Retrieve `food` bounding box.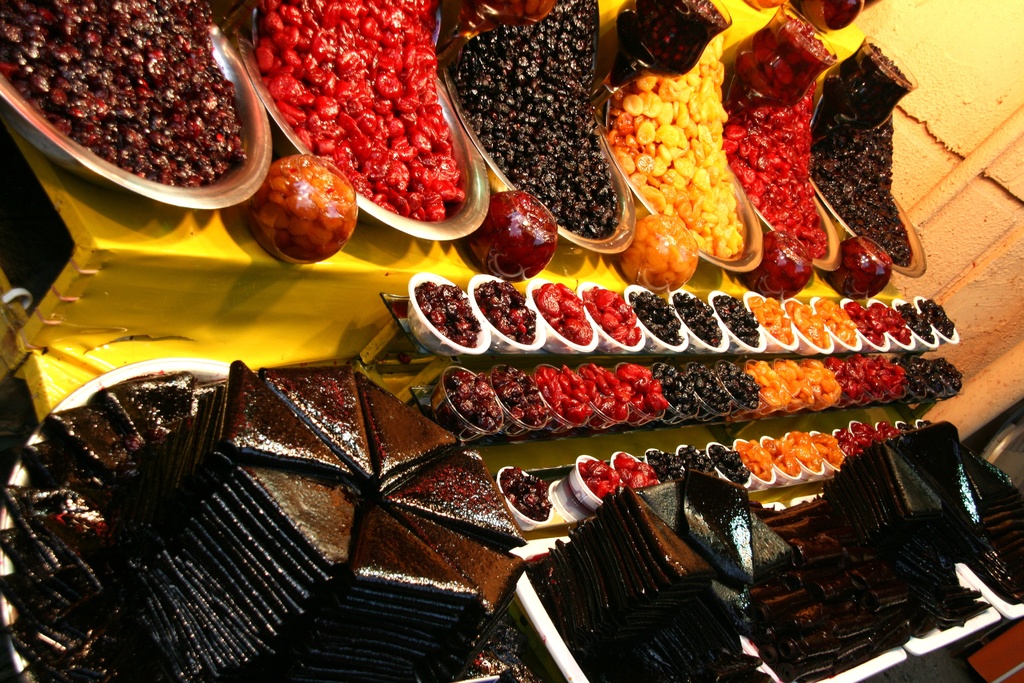
Bounding box: locate(674, 290, 719, 345).
